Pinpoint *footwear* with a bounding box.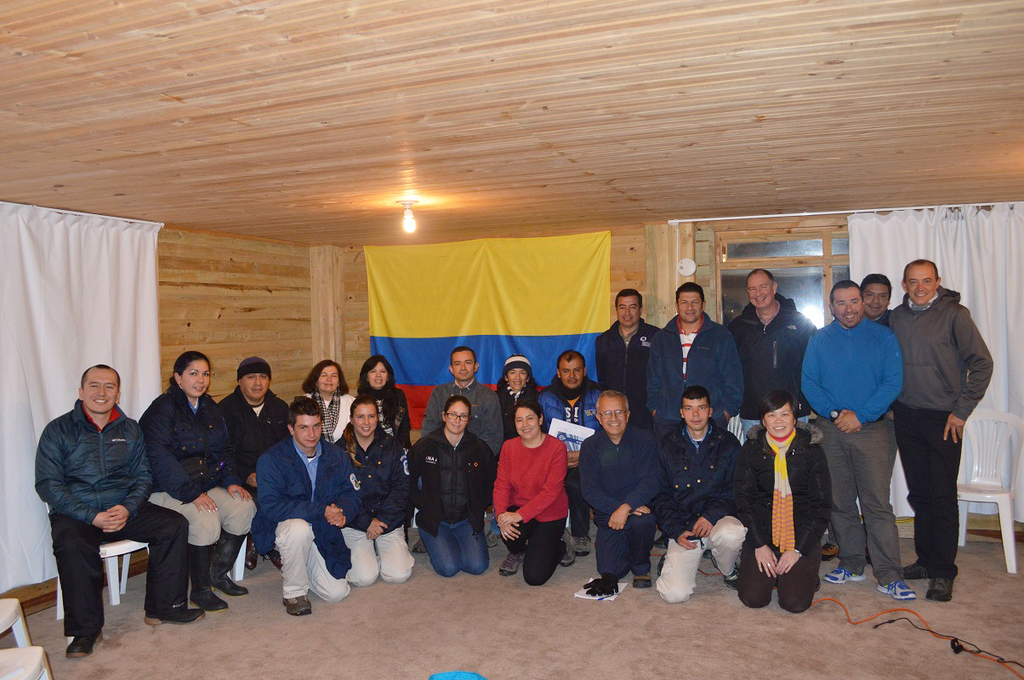
detection(214, 573, 243, 599).
